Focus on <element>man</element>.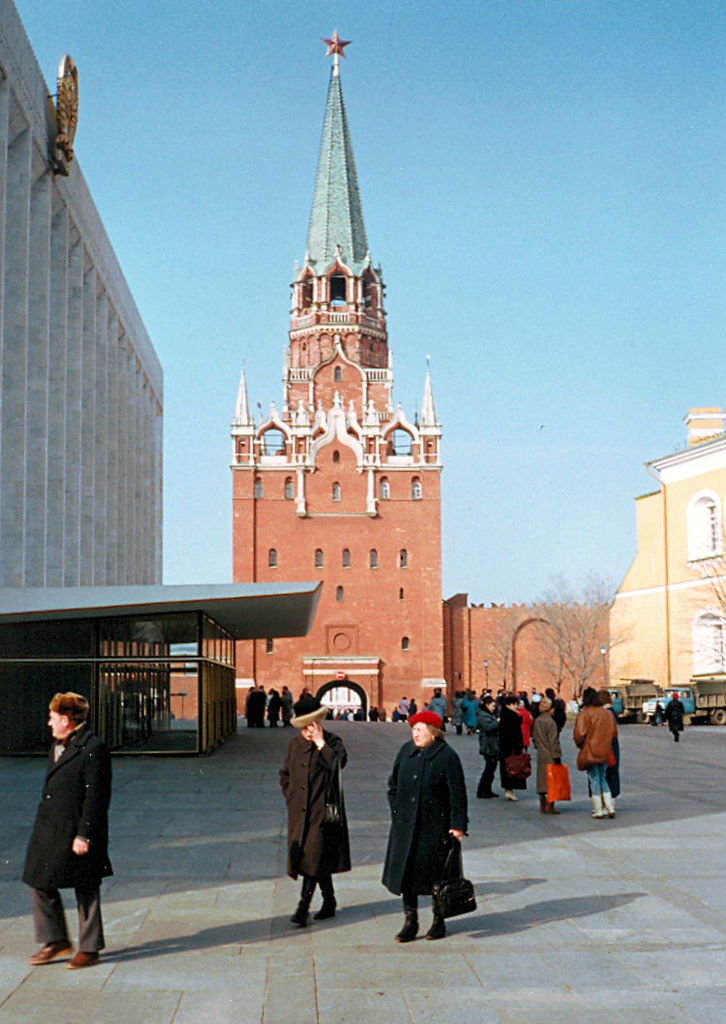
Focused at 270, 711, 362, 923.
